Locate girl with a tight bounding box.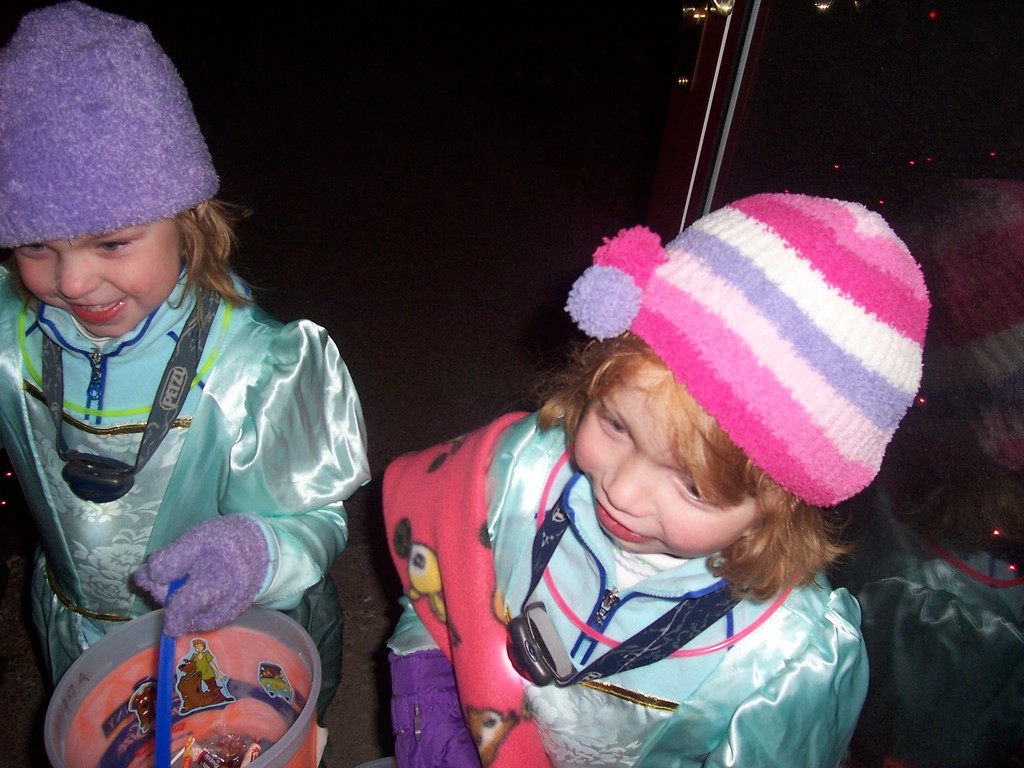
[left=0, top=0, right=376, bottom=726].
